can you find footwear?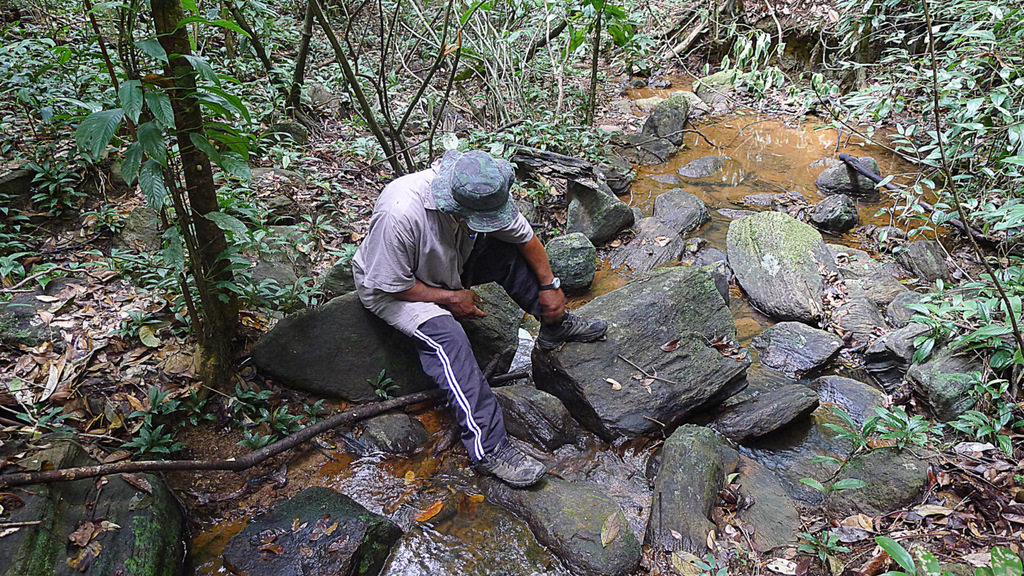
Yes, bounding box: <bbox>541, 310, 611, 347</bbox>.
